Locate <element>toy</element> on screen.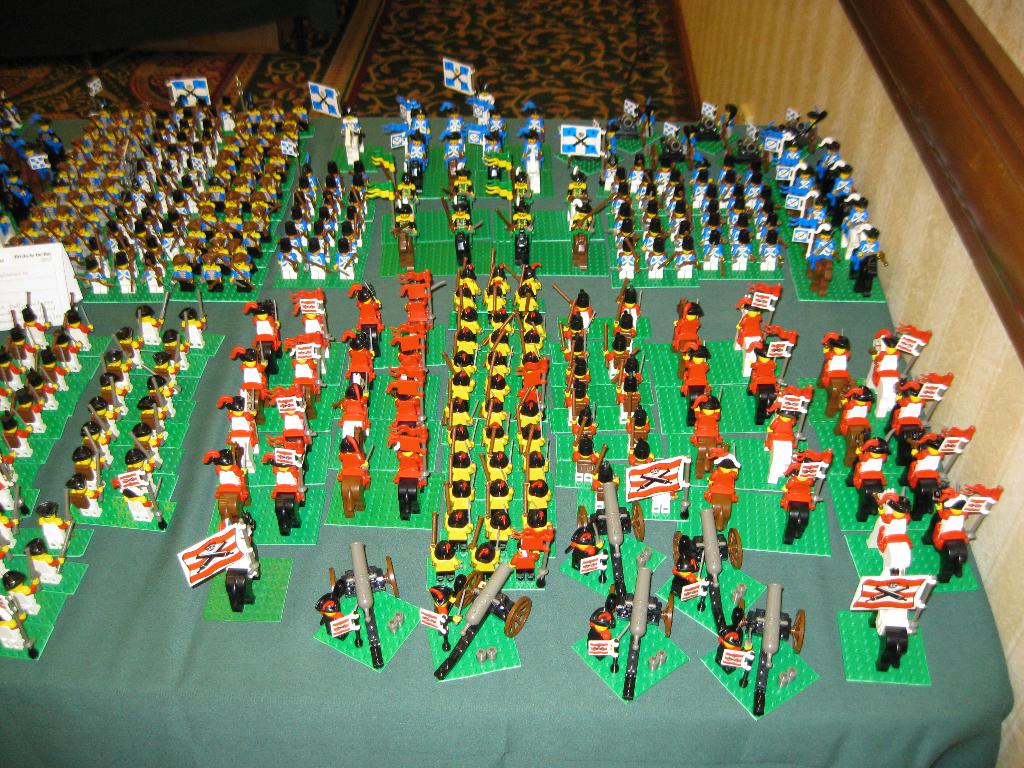
On screen at 55,205,70,224.
